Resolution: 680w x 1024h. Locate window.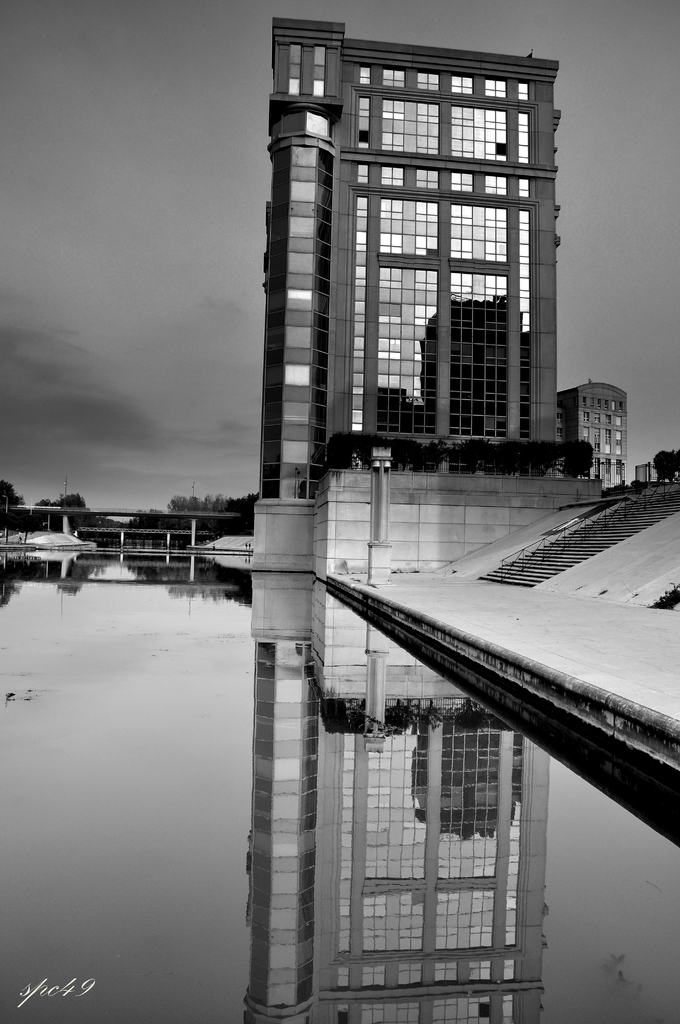
locate(271, 109, 333, 141).
